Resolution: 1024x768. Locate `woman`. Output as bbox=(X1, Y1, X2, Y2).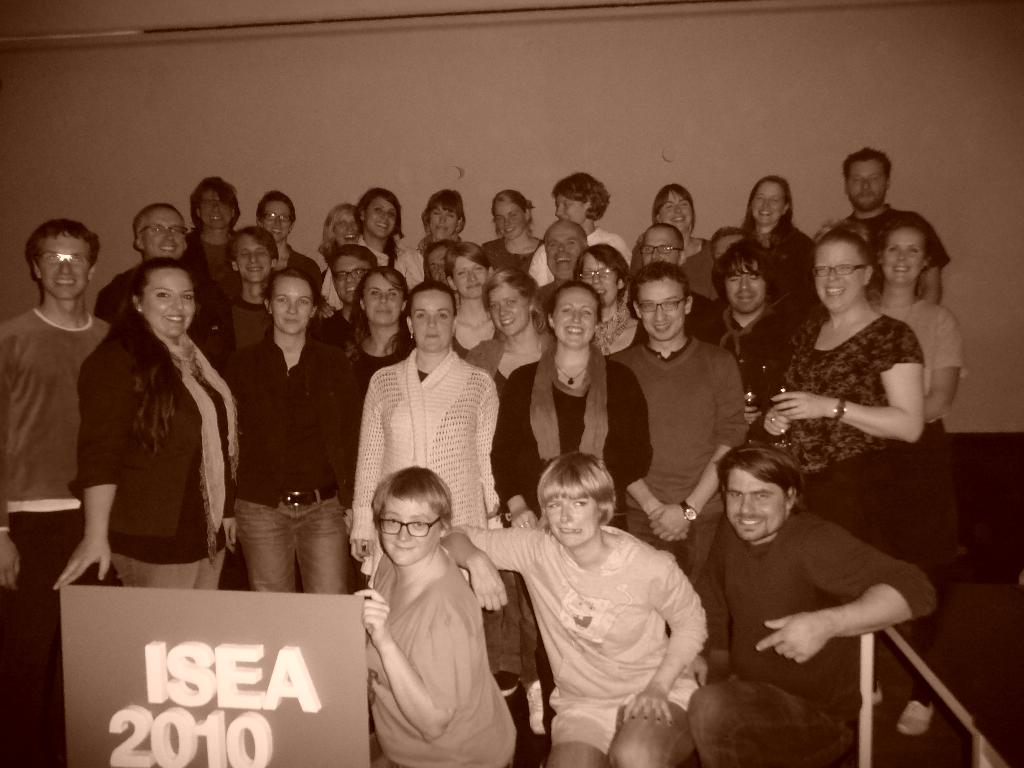
bbox=(863, 220, 968, 743).
